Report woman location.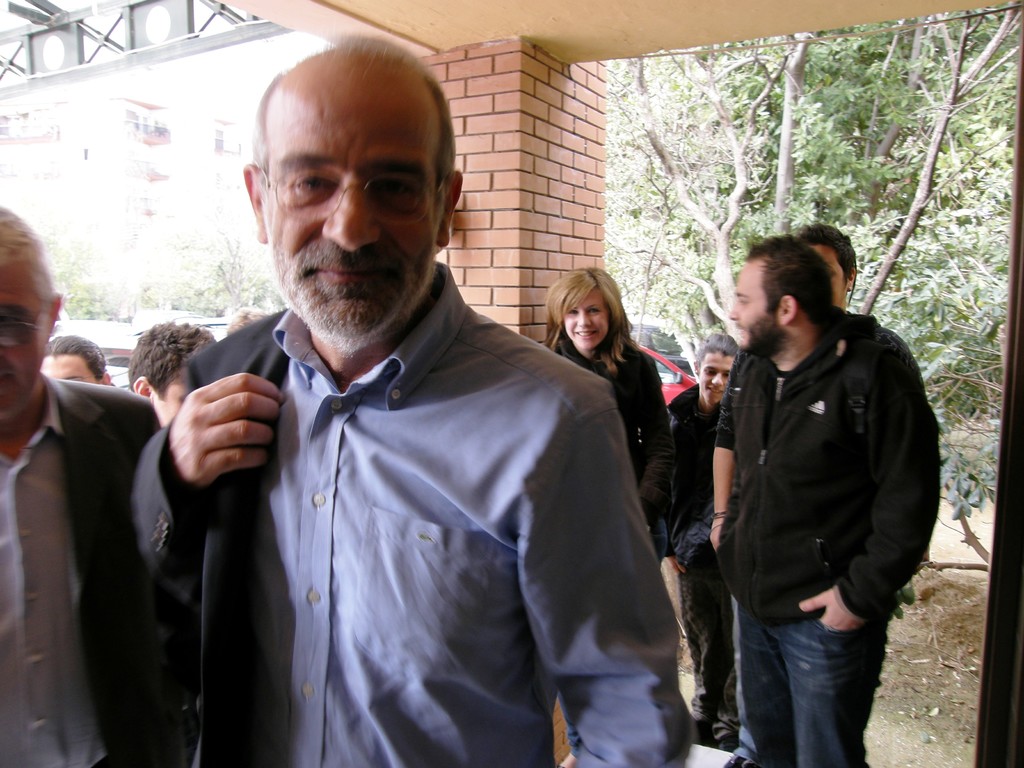
Report: 529,271,659,435.
